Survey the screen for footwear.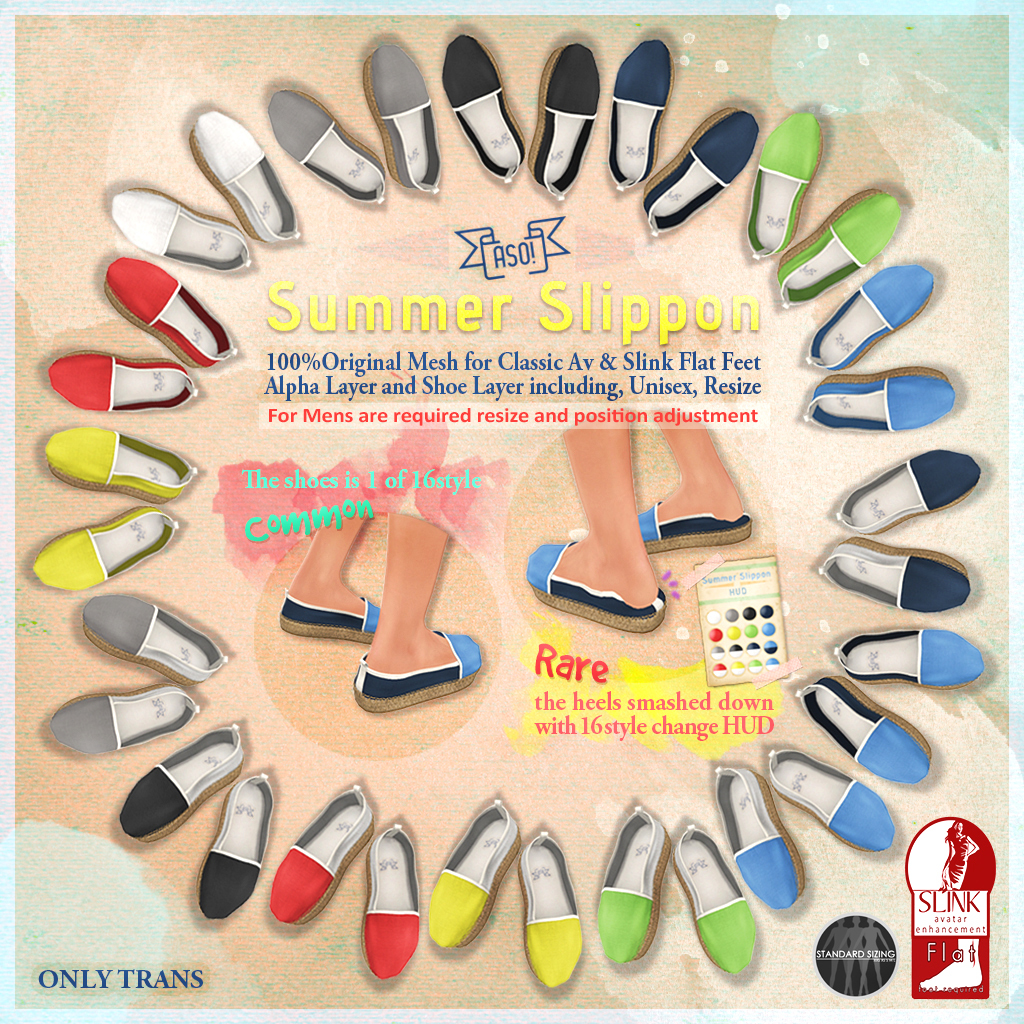
Survey found: (710,765,809,916).
